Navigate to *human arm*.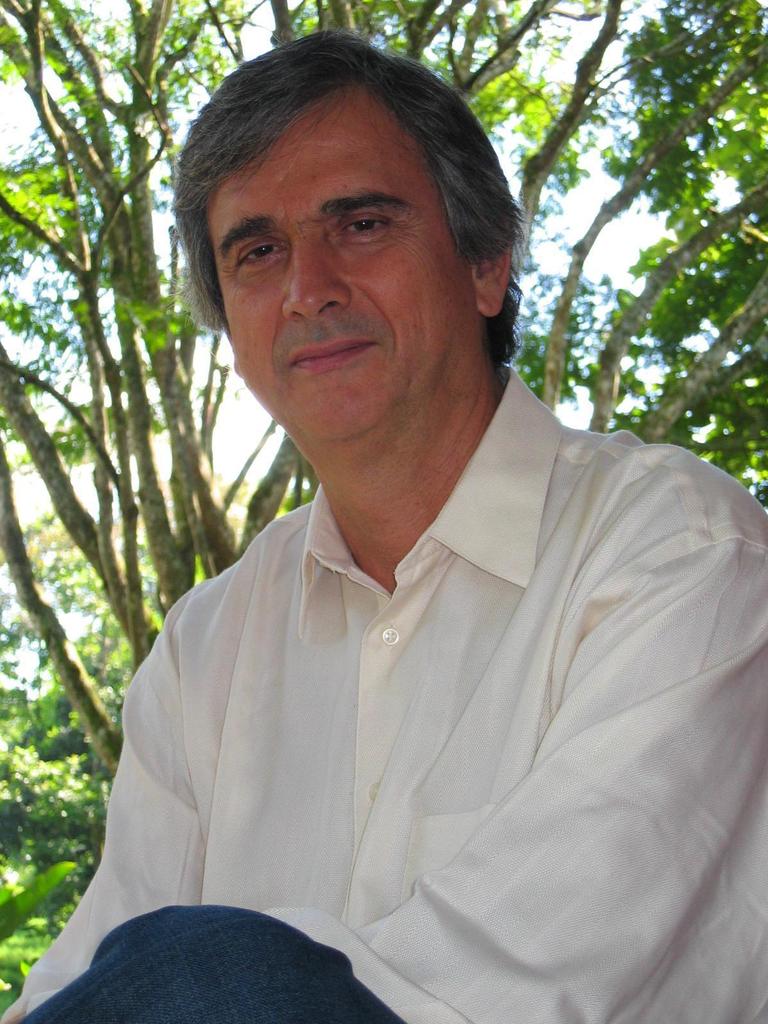
Navigation target: {"left": 0, "top": 615, "right": 205, "bottom": 1023}.
